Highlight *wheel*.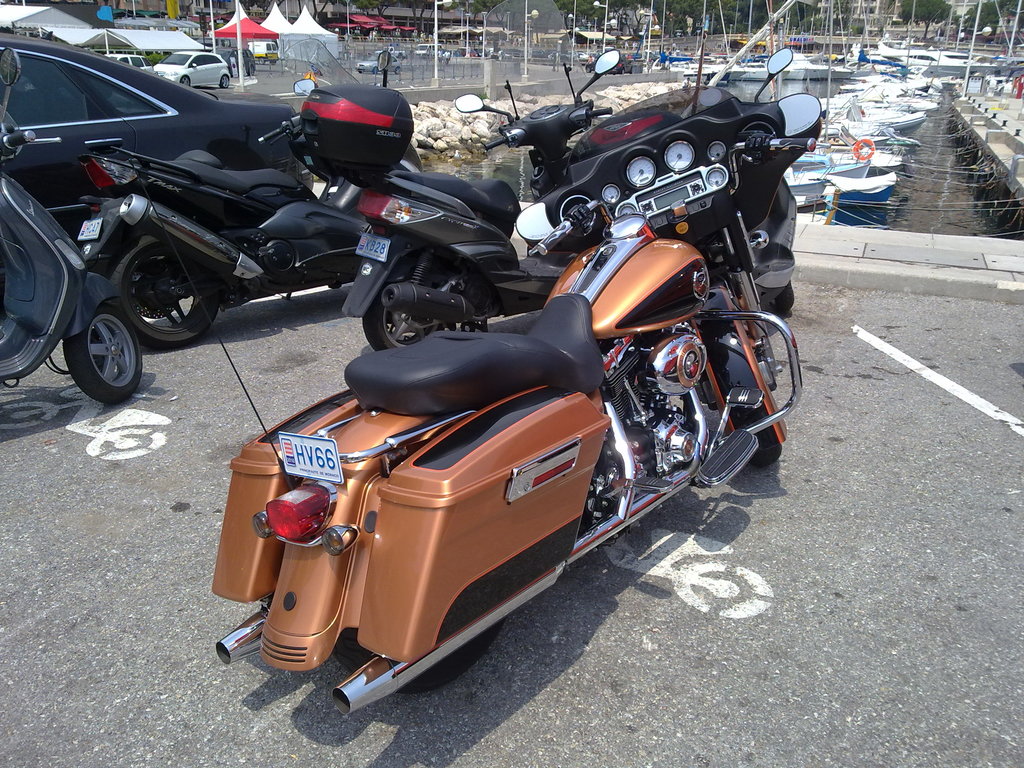
Highlighted region: locate(181, 76, 190, 87).
